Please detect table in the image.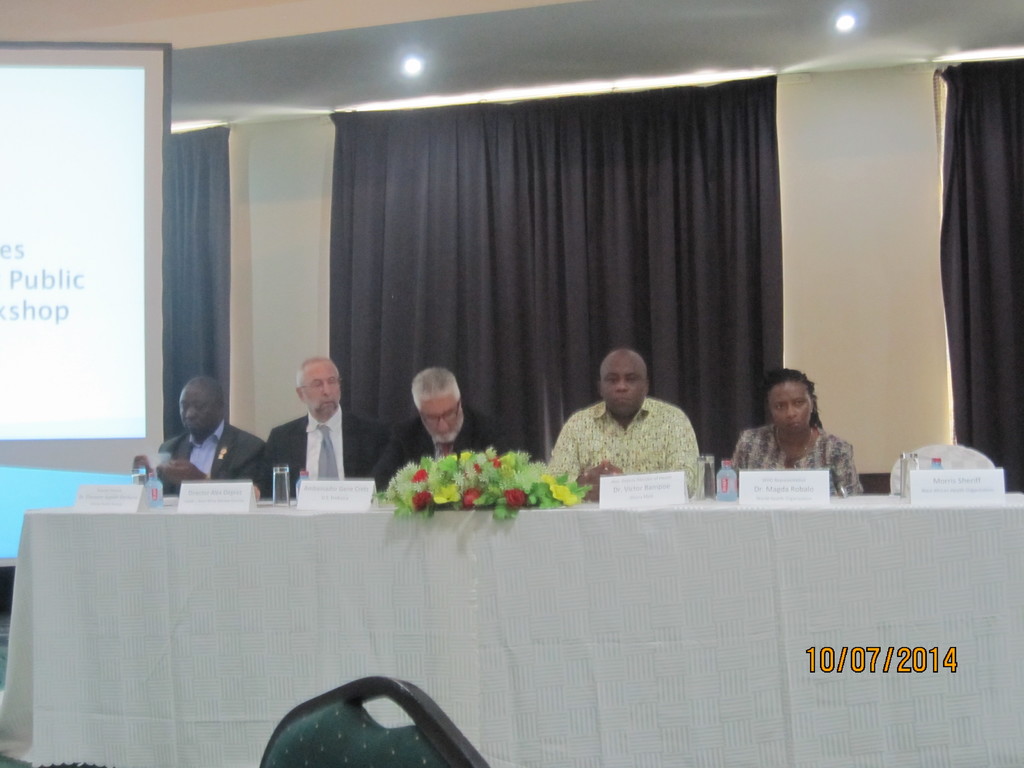
detection(16, 475, 820, 740).
